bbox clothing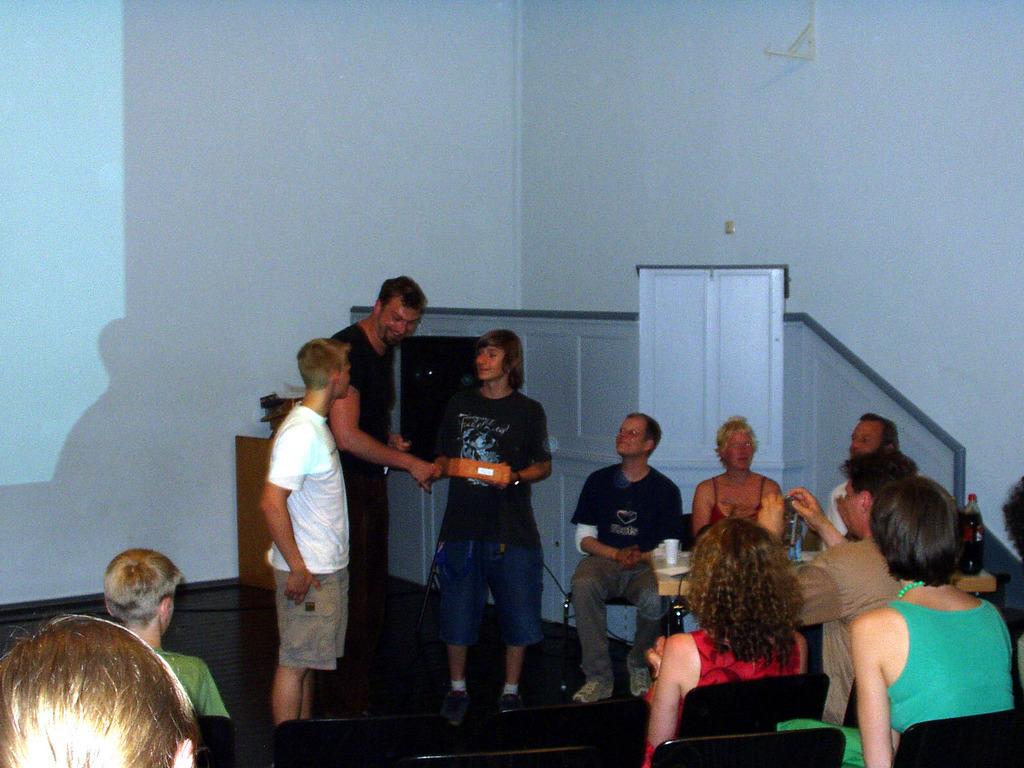
crop(152, 643, 229, 724)
